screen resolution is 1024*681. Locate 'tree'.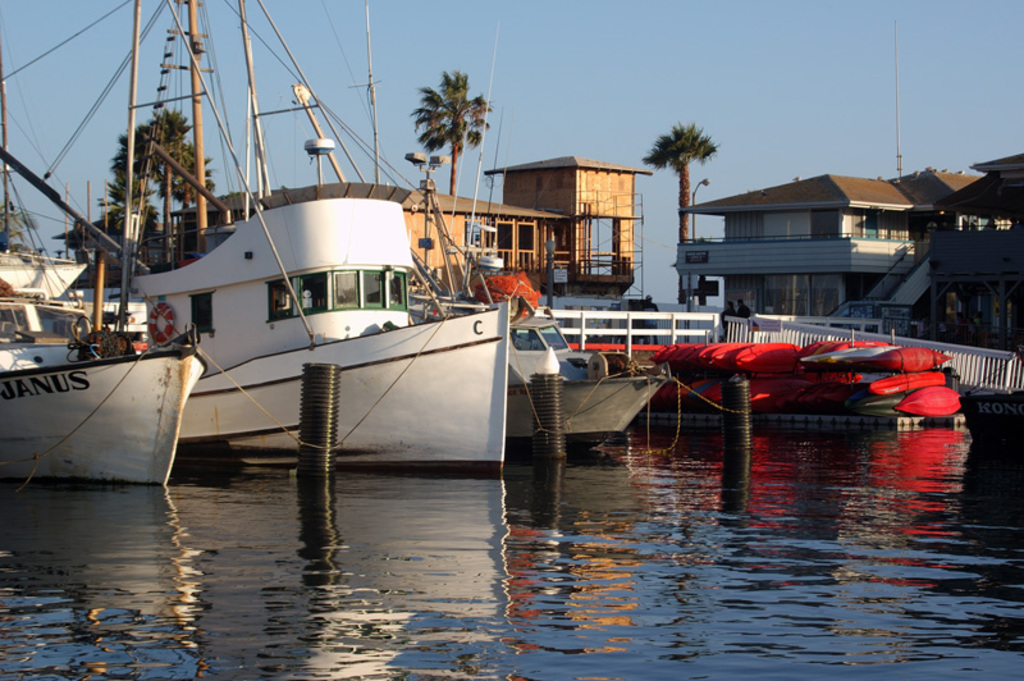
113:120:164:215.
